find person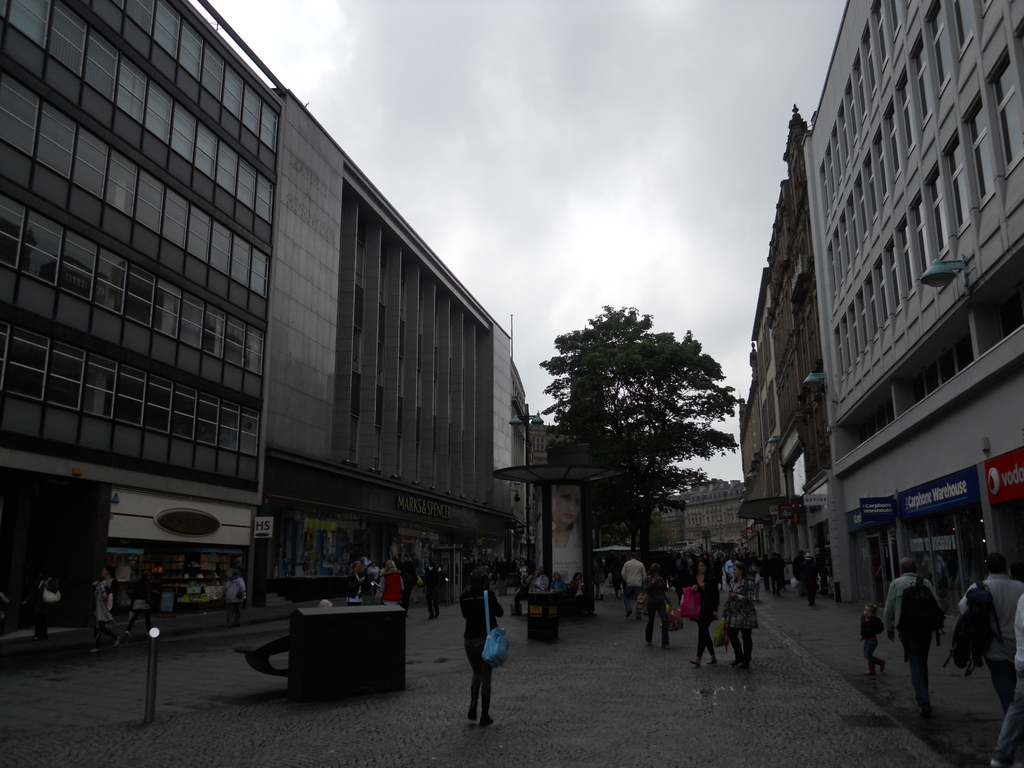
<region>959, 548, 1023, 715</region>
